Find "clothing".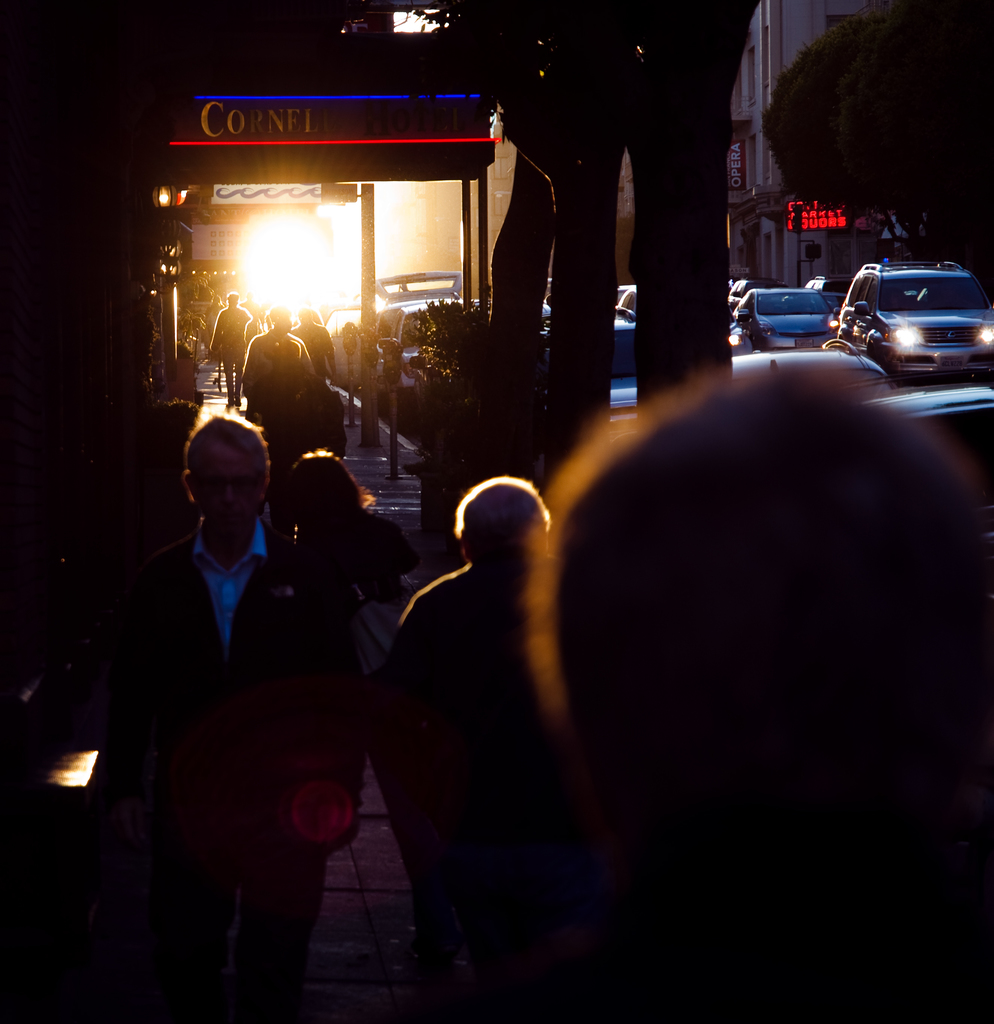
[120, 533, 373, 1023].
